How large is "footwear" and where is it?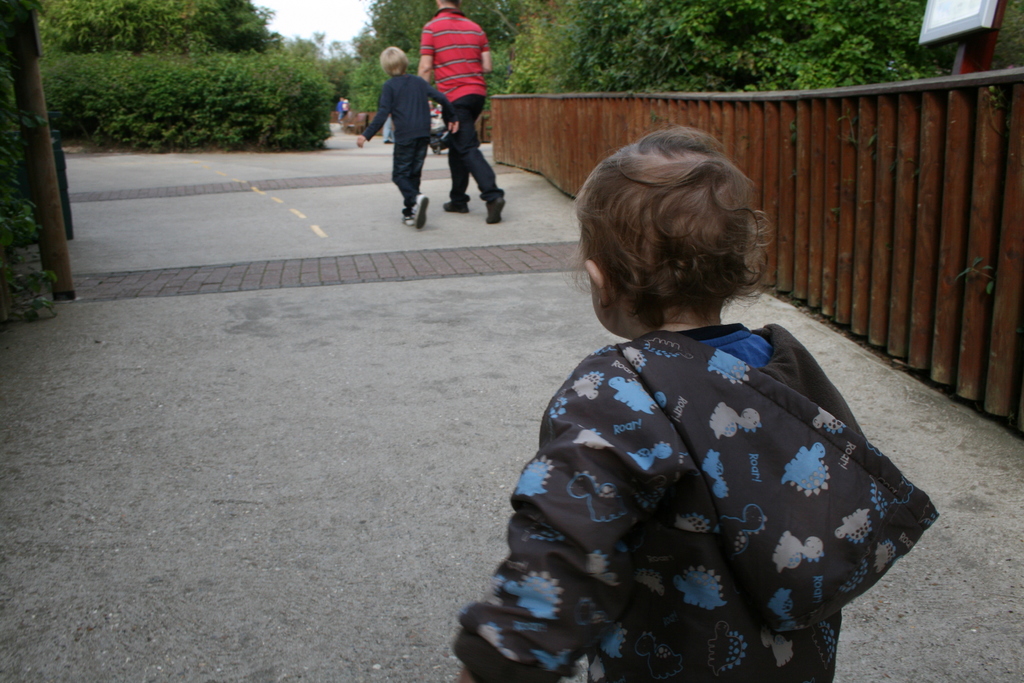
Bounding box: detection(442, 200, 470, 213).
